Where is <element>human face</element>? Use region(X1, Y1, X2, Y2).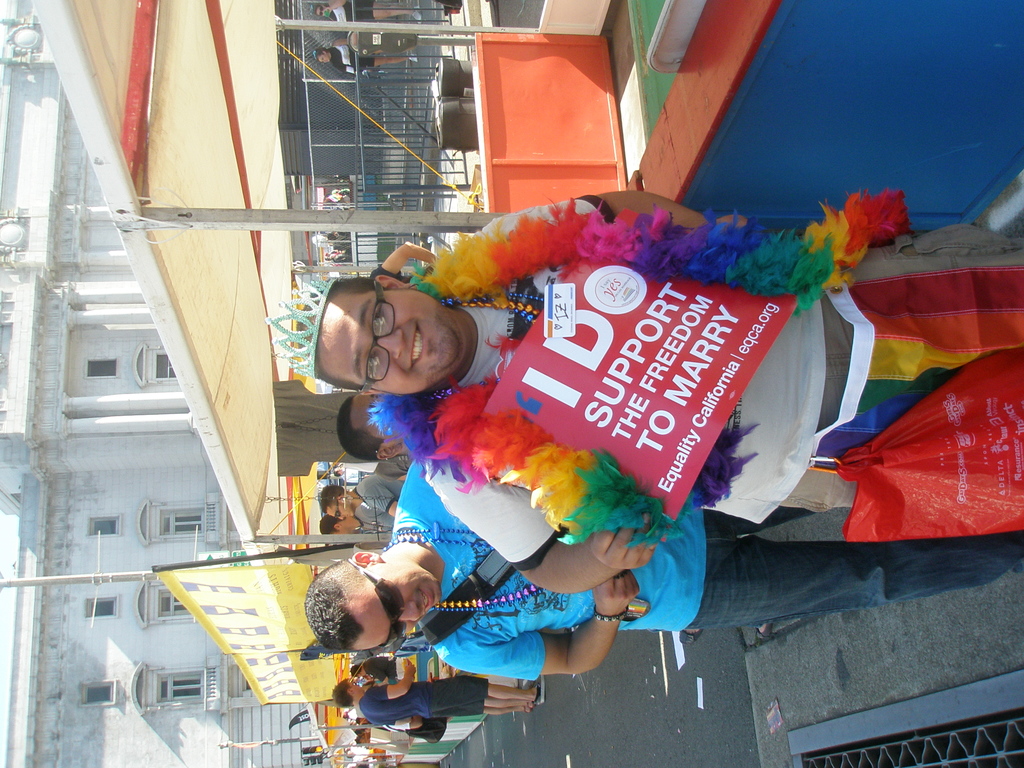
region(324, 295, 457, 393).
